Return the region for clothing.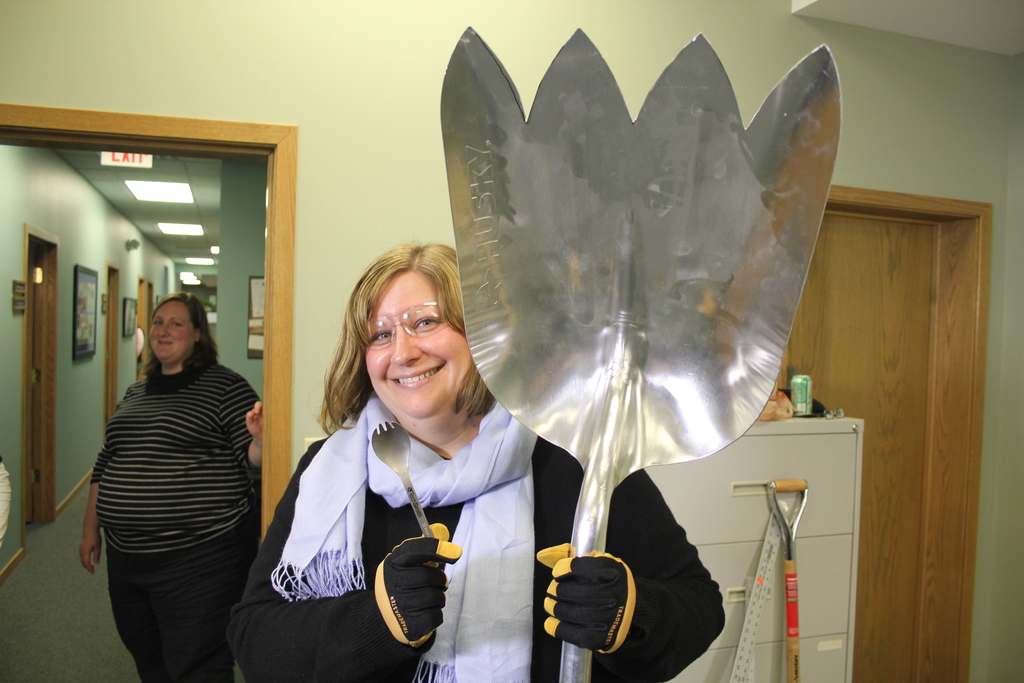
221:391:725:681.
